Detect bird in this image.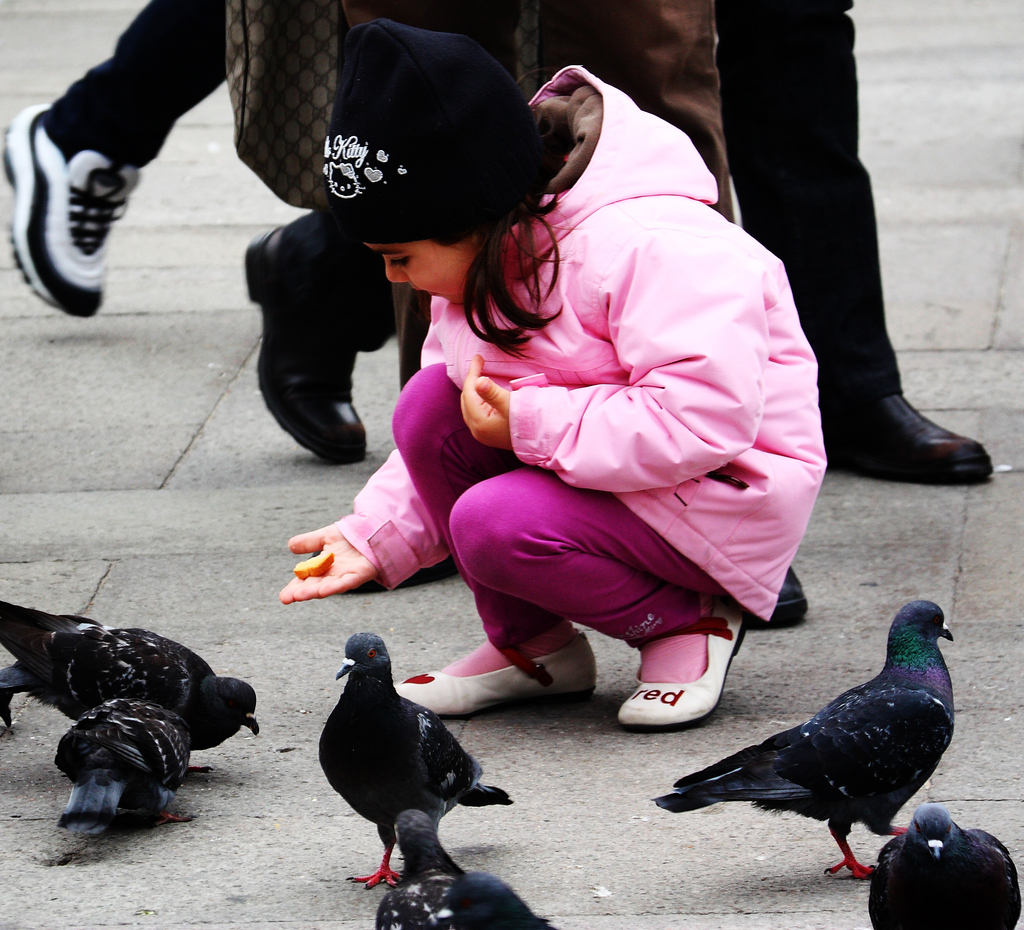
Detection: [0,592,258,758].
